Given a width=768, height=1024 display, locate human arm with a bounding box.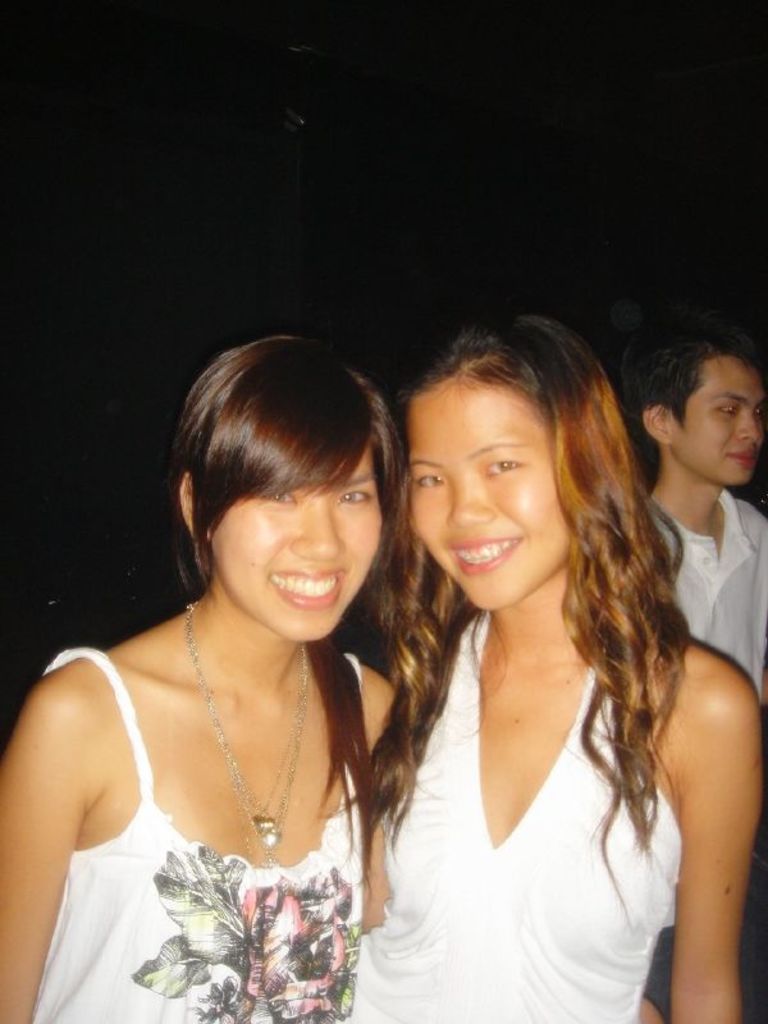
Located: box=[357, 654, 394, 941].
